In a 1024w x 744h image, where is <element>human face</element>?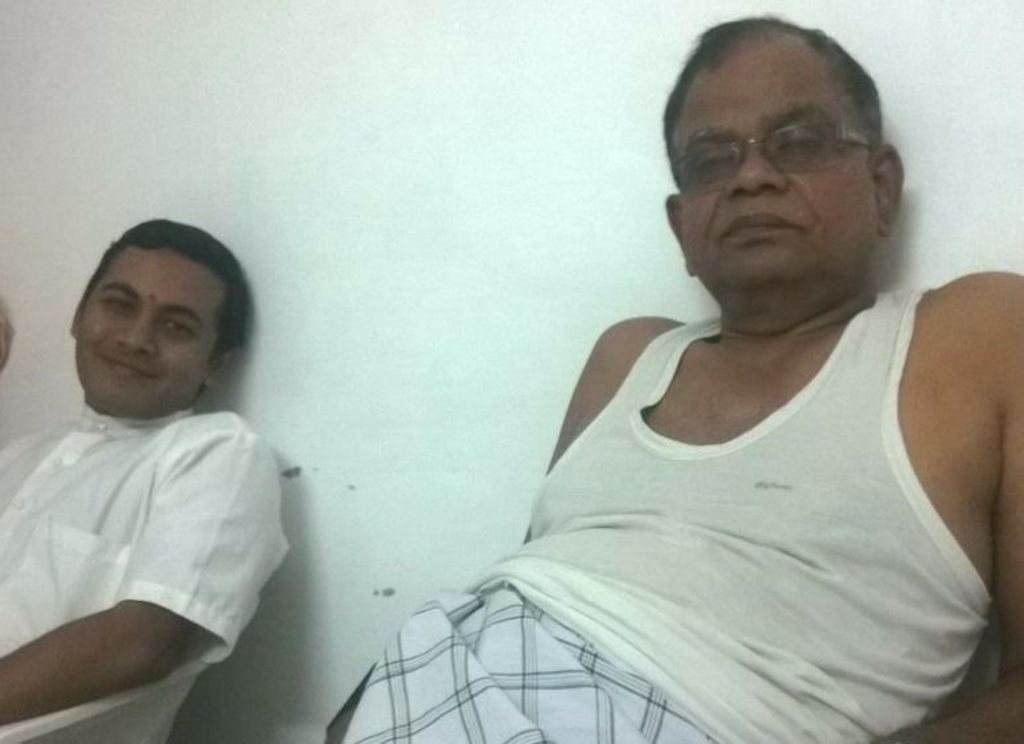
(77,245,217,416).
